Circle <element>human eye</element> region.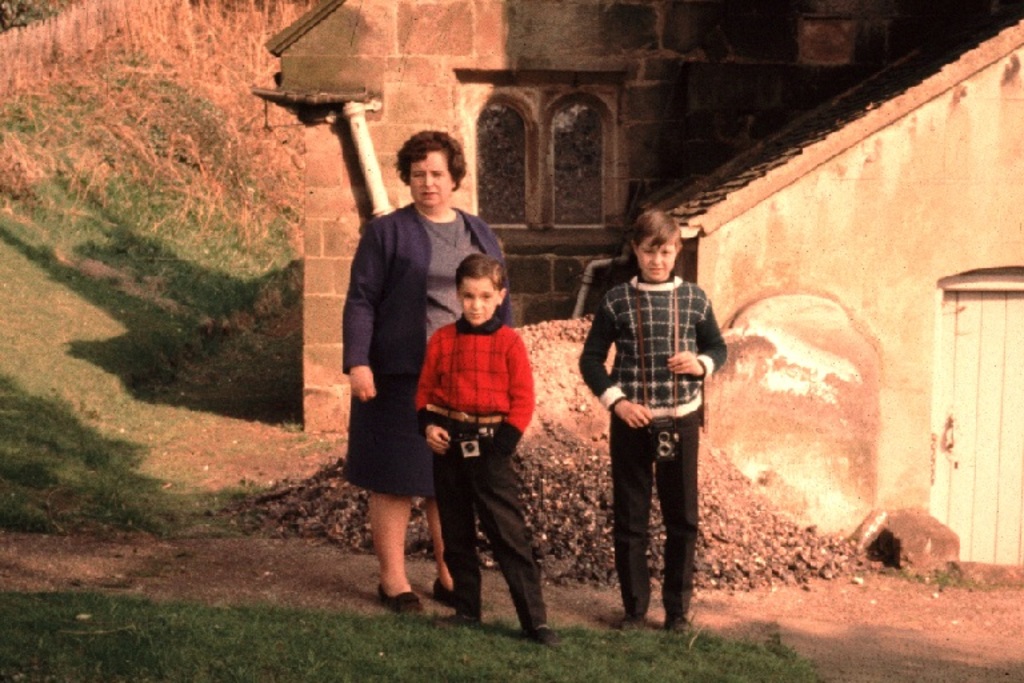
Region: select_region(481, 292, 495, 301).
